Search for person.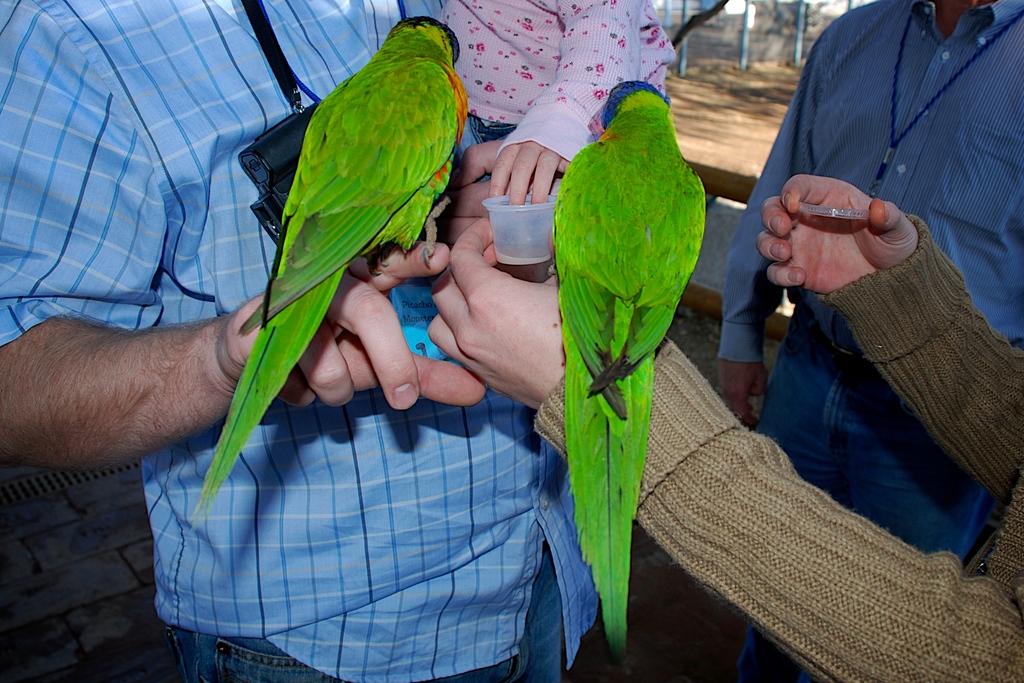
Found at (left=714, top=0, right=1023, bottom=682).
